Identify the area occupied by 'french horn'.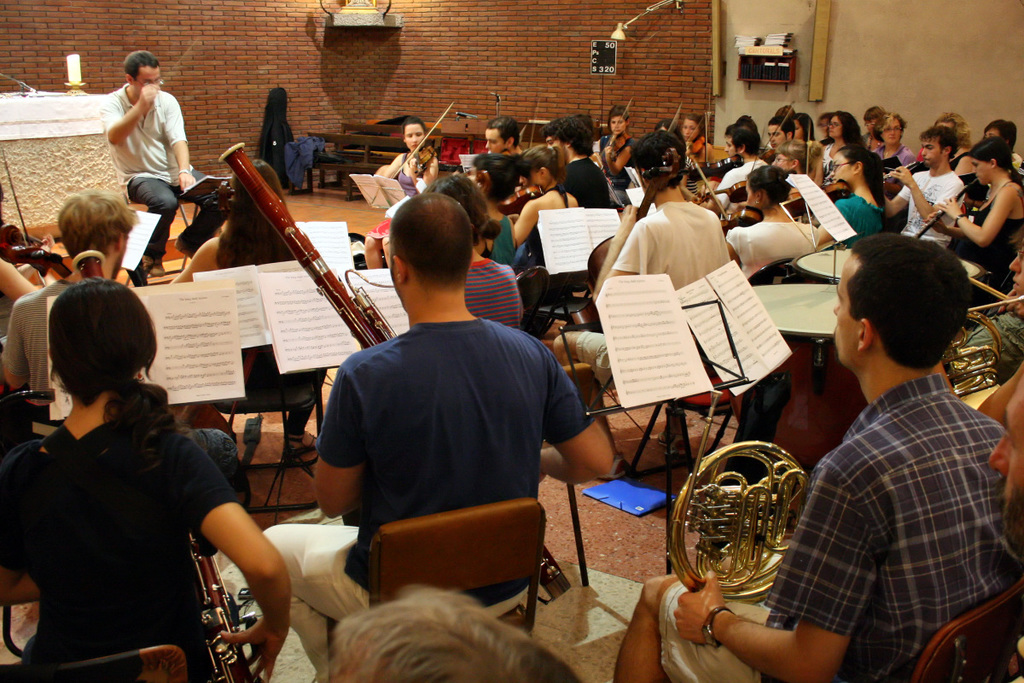
Area: (x1=213, y1=135, x2=592, y2=609).
